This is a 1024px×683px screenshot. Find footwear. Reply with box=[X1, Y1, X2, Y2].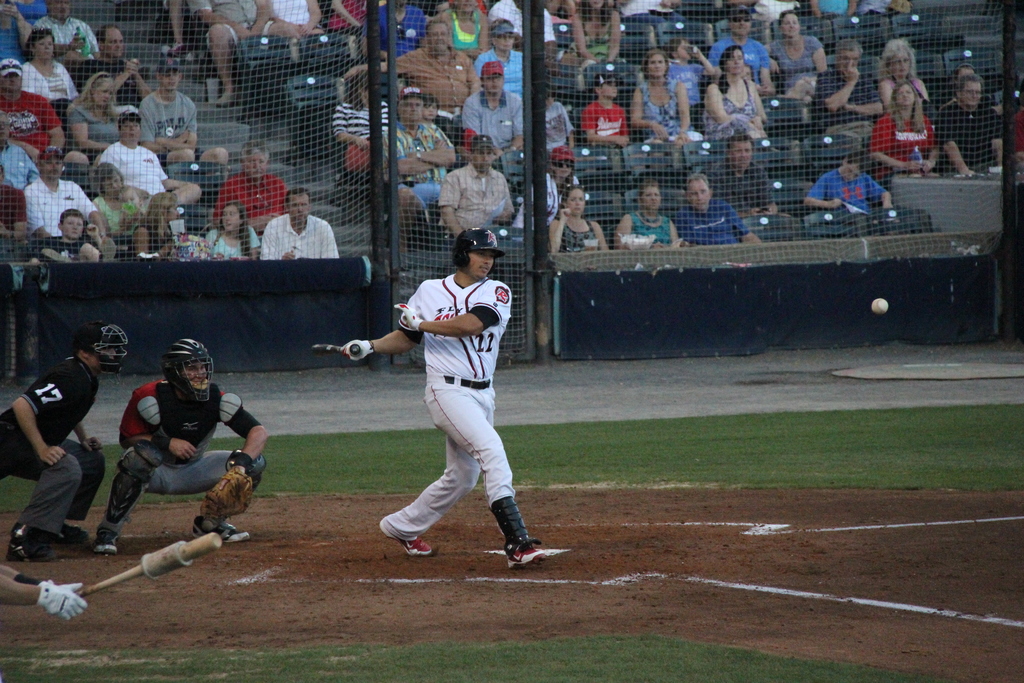
box=[10, 523, 65, 558].
